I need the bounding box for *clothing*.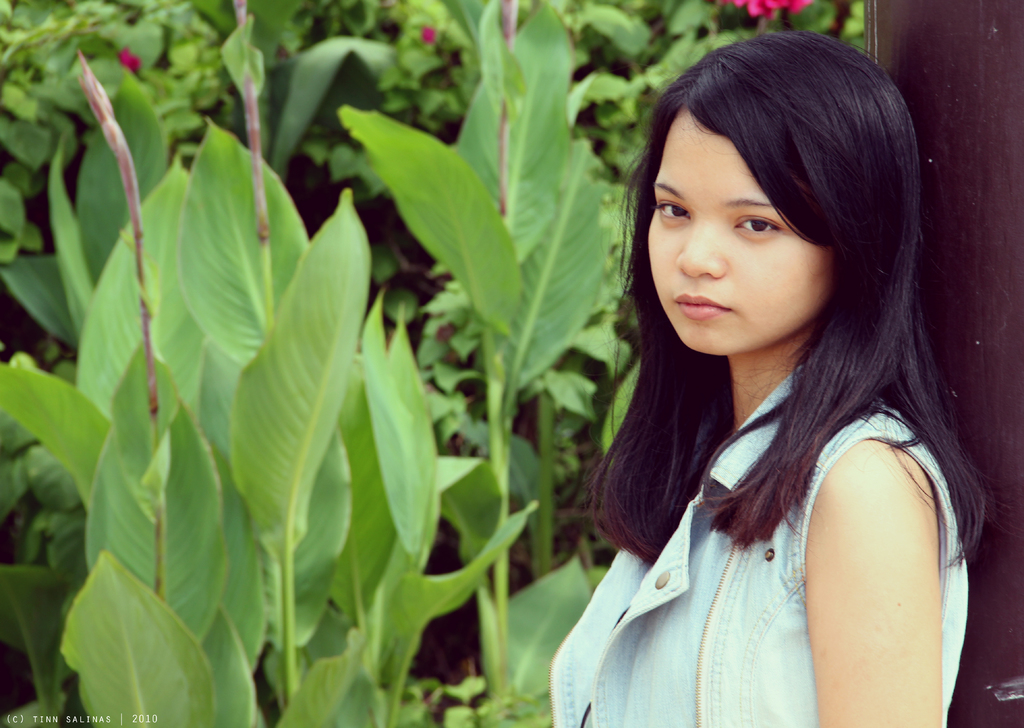
Here it is: [left=536, top=350, right=1005, bottom=703].
